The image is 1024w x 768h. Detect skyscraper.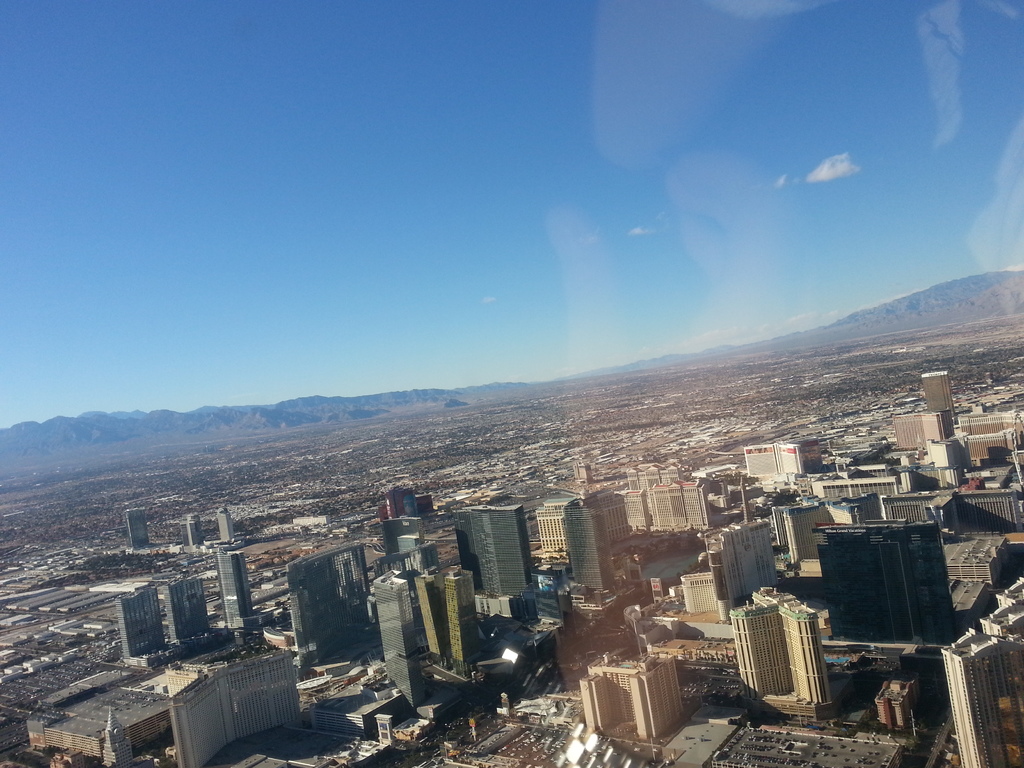
Detection: 168,576,207,644.
